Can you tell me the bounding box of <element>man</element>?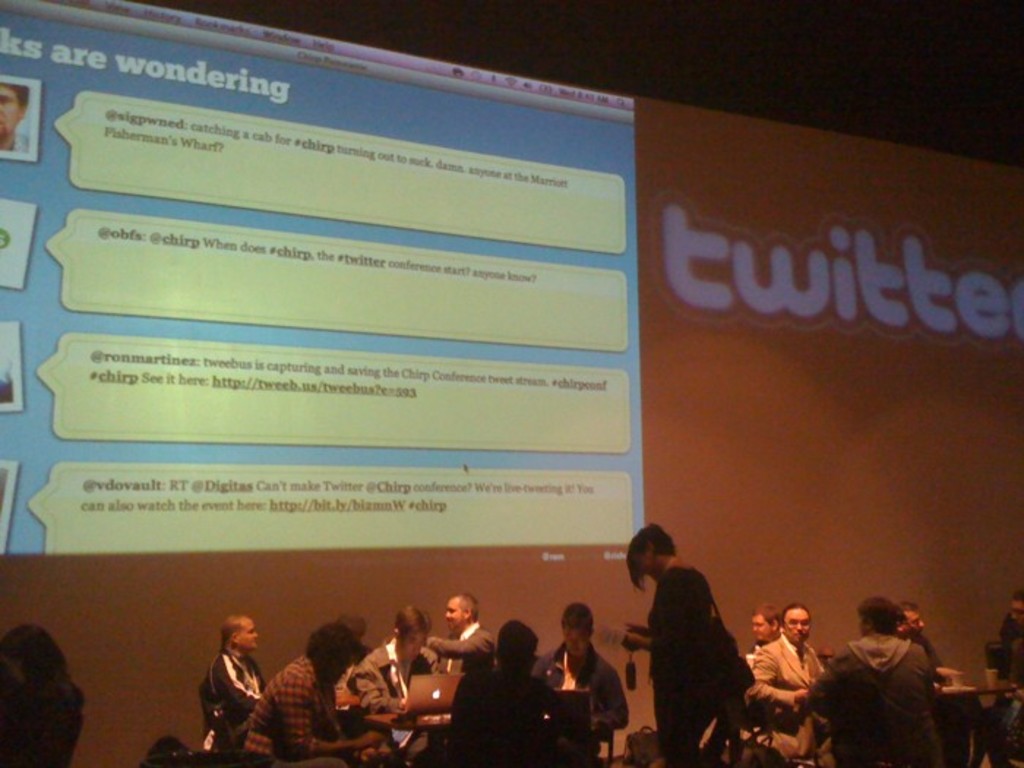
[240, 619, 385, 767].
